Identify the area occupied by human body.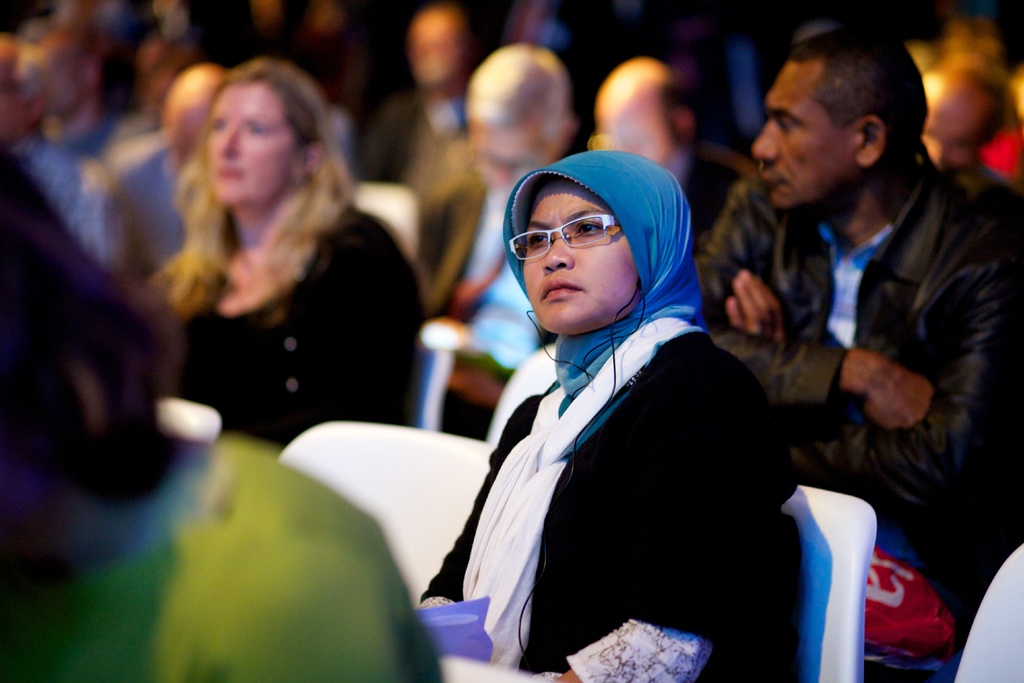
Area: [x1=411, y1=151, x2=810, y2=682].
